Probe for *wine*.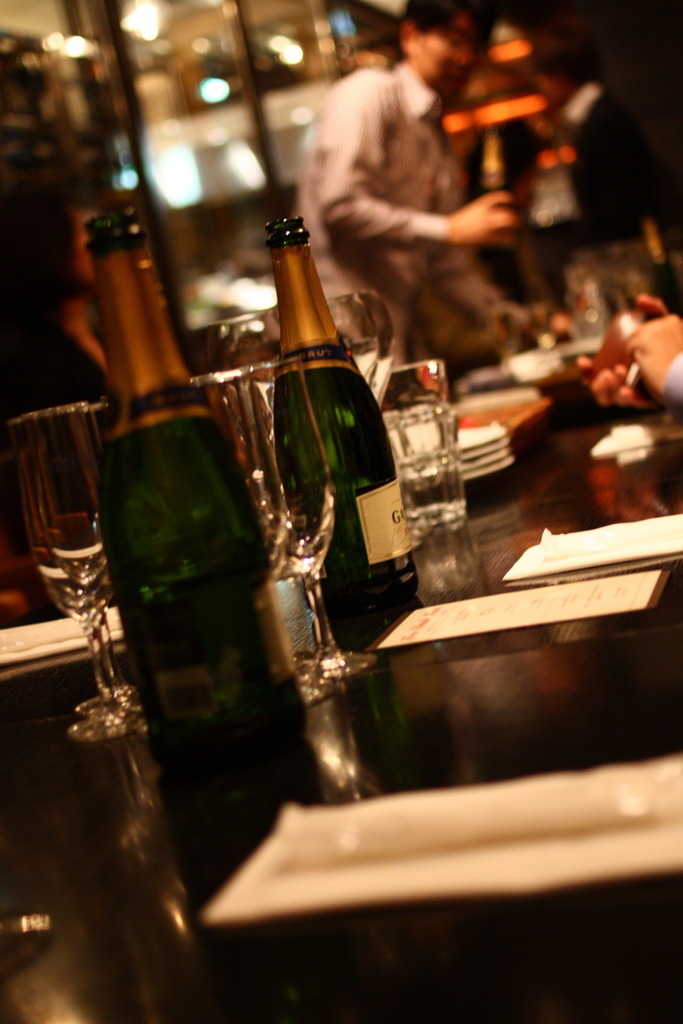
Probe result: l=104, t=207, r=315, b=772.
